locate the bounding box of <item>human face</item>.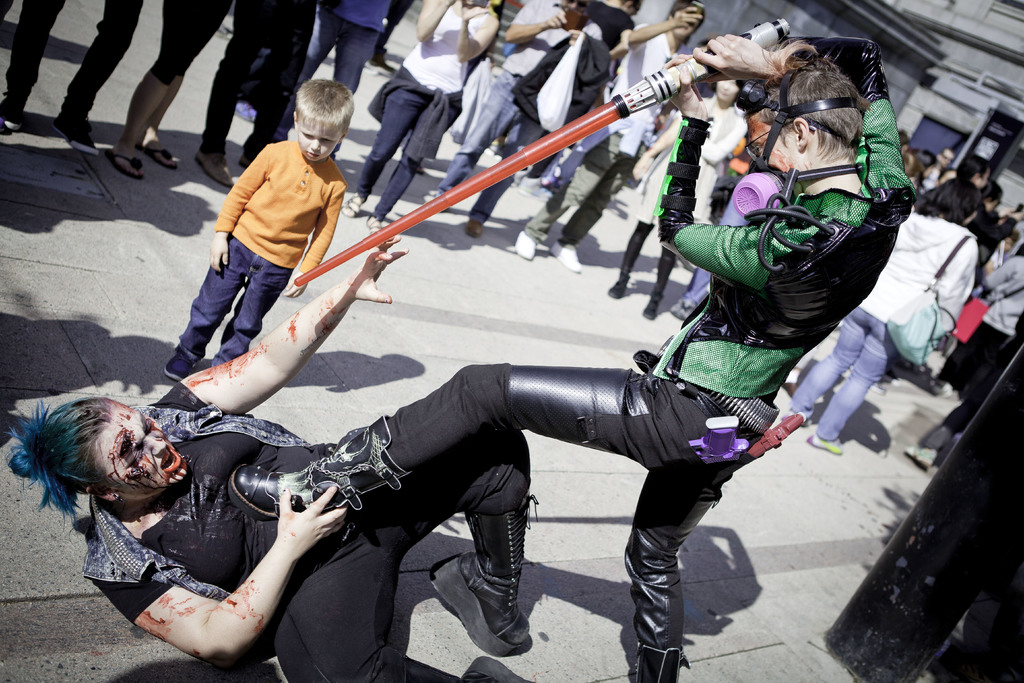
Bounding box: rect(745, 121, 803, 202).
